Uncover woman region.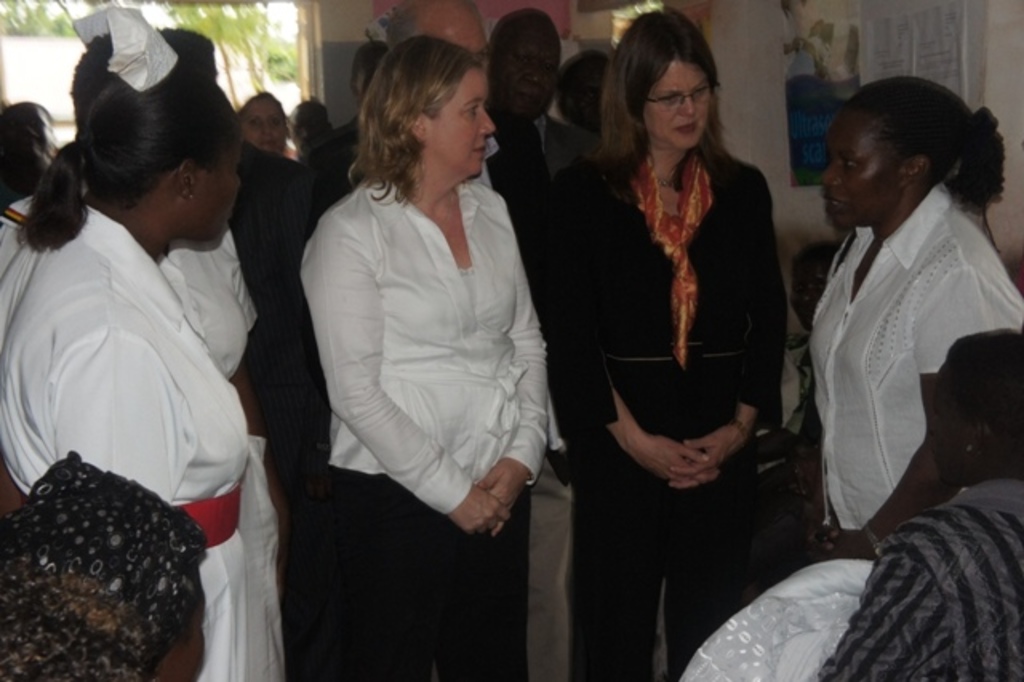
Uncovered: pyautogui.locateOnScreen(0, 5, 288, 680).
